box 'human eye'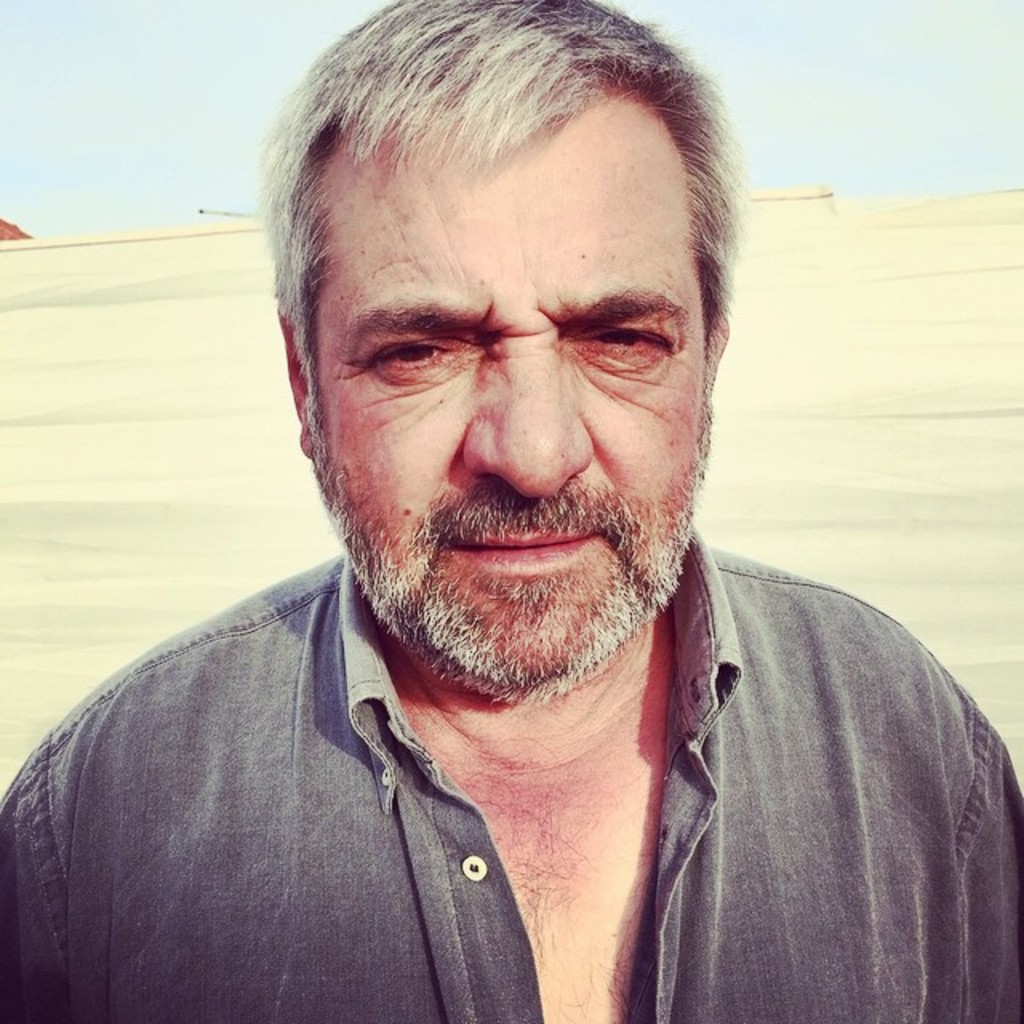
334,317,498,398
